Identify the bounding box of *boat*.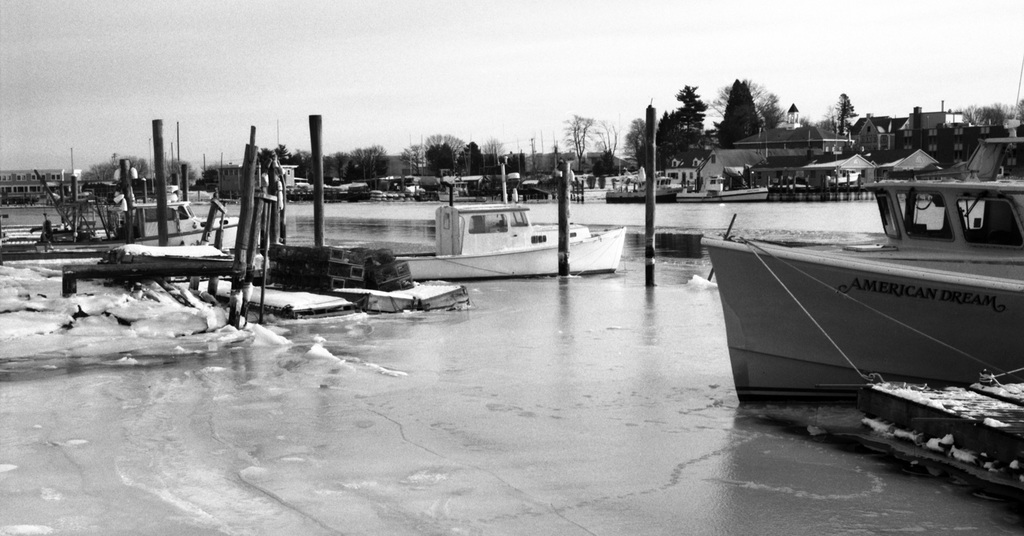
719 163 1023 445.
